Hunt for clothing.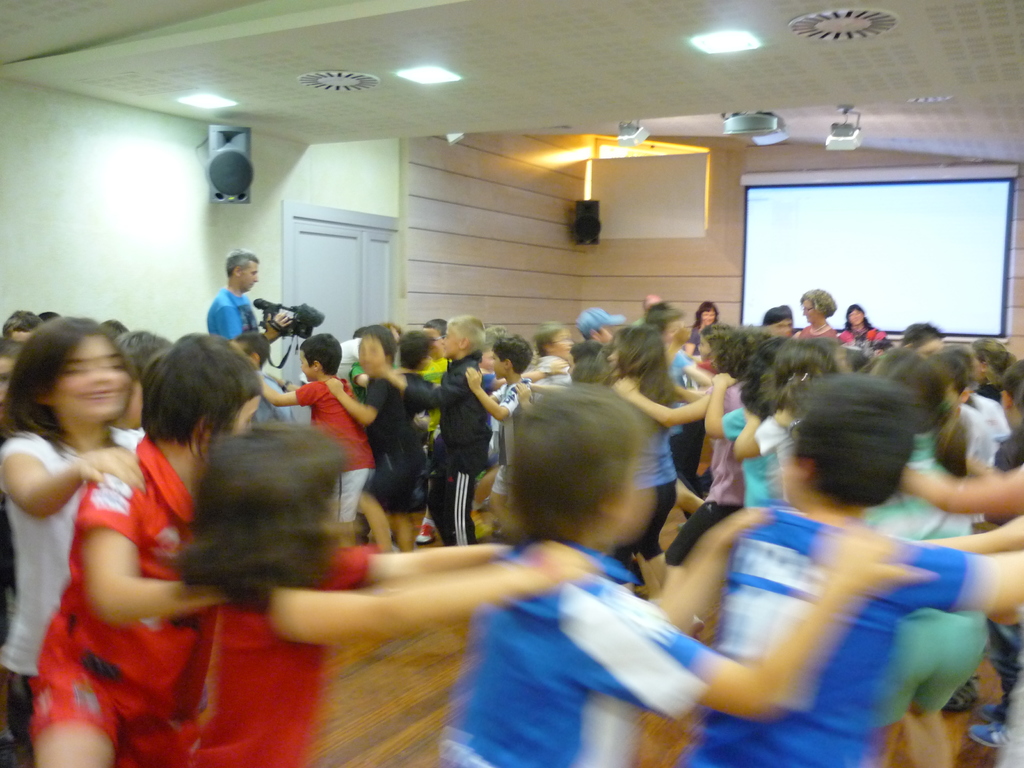
Hunted down at (x1=367, y1=382, x2=415, y2=513).
